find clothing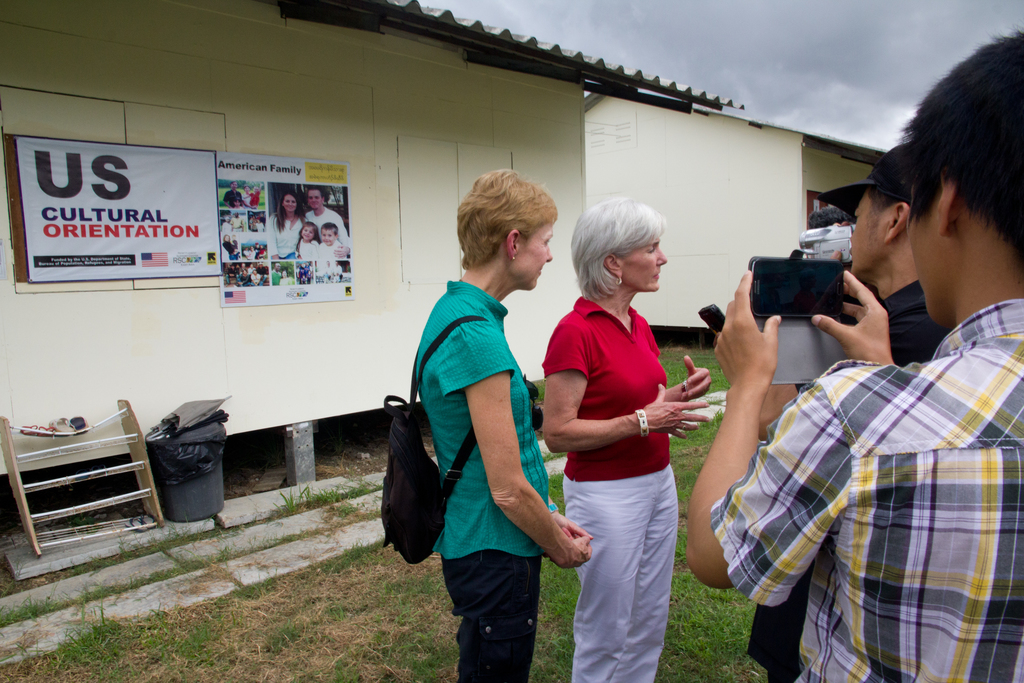
{"x1": 225, "y1": 188, "x2": 241, "y2": 208}
